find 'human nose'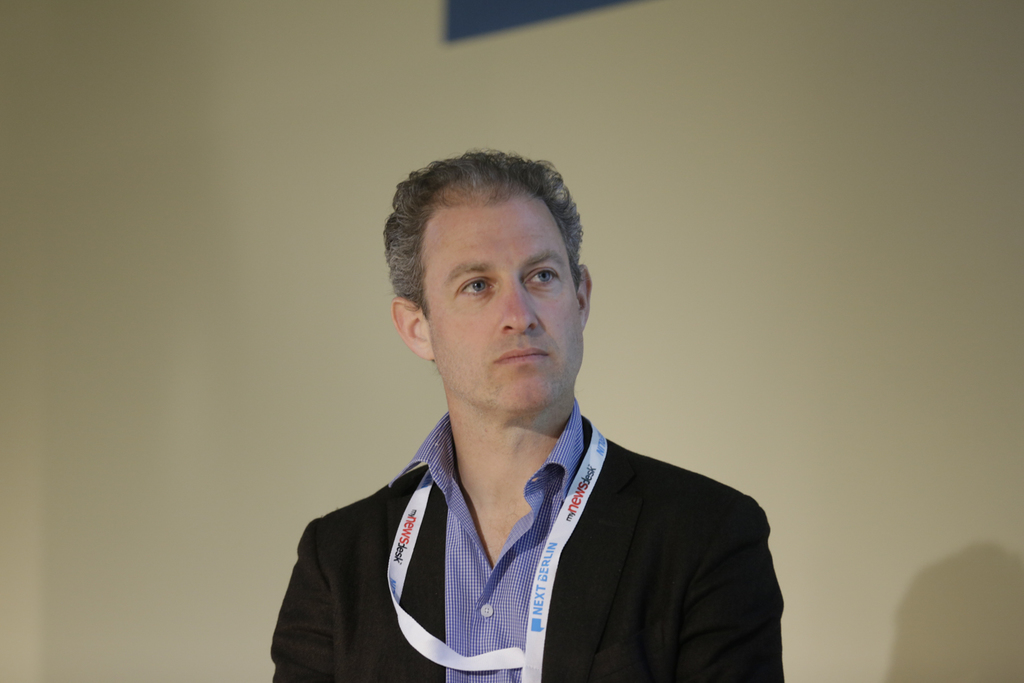
x1=499, y1=284, x2=540, y2=335
